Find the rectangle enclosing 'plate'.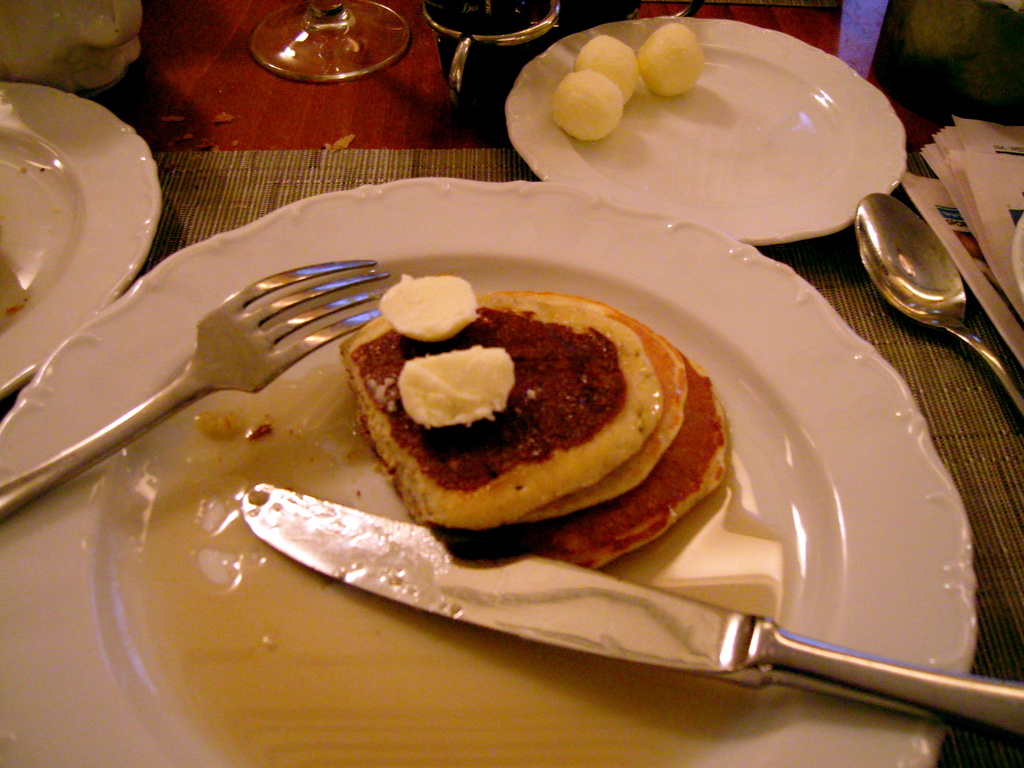
14:92:144:360.
